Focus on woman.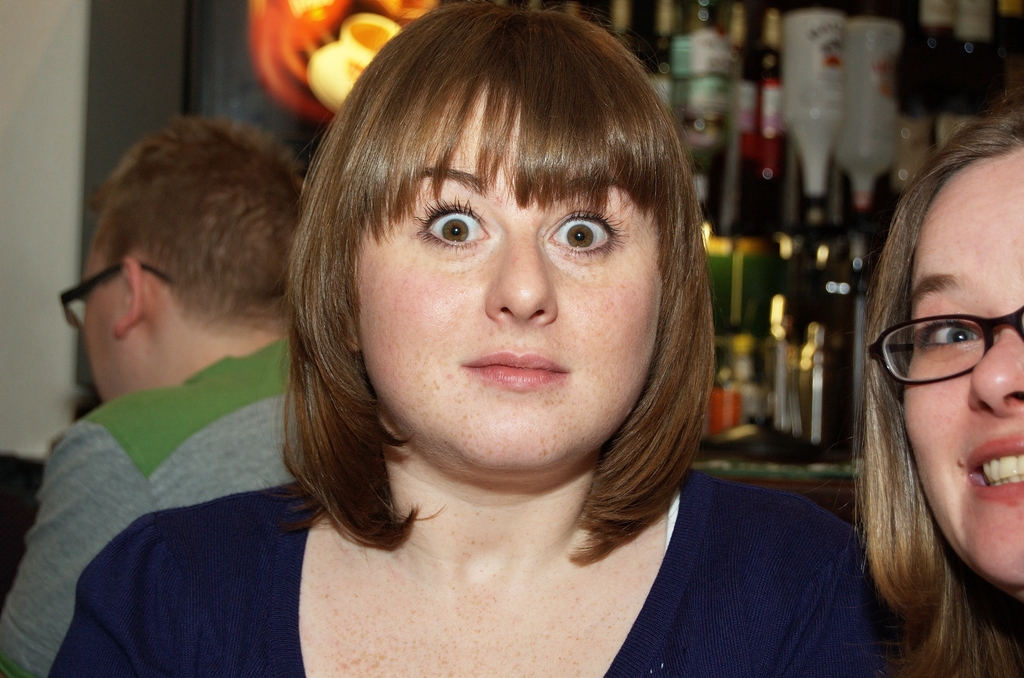
Focused at 52 41 951 644.
